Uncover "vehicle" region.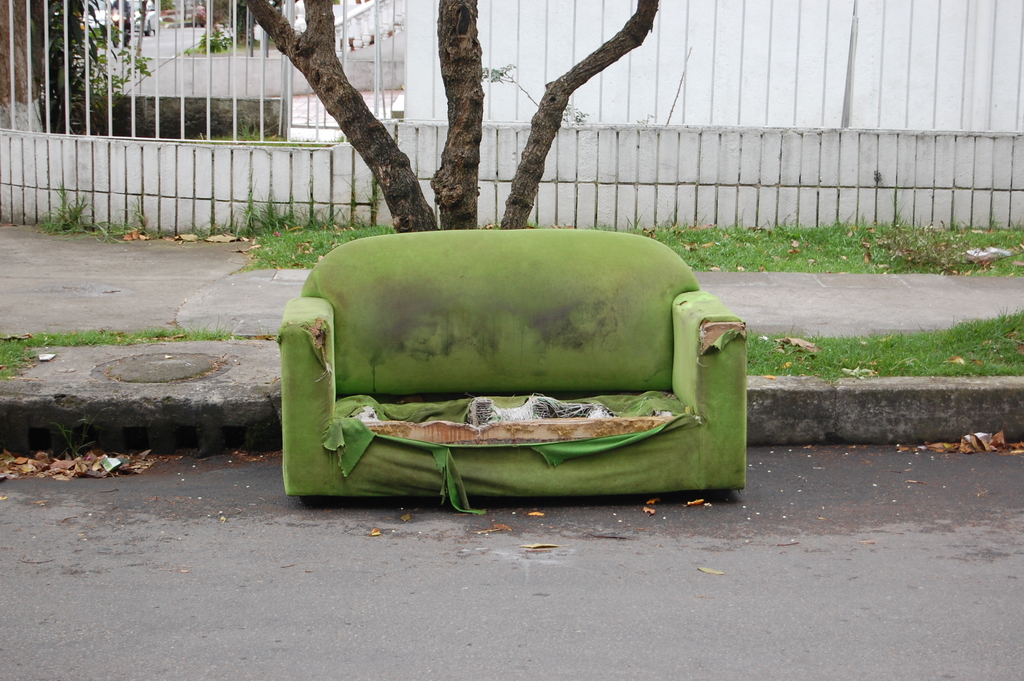
Uncovered: 111 0 159 37.
